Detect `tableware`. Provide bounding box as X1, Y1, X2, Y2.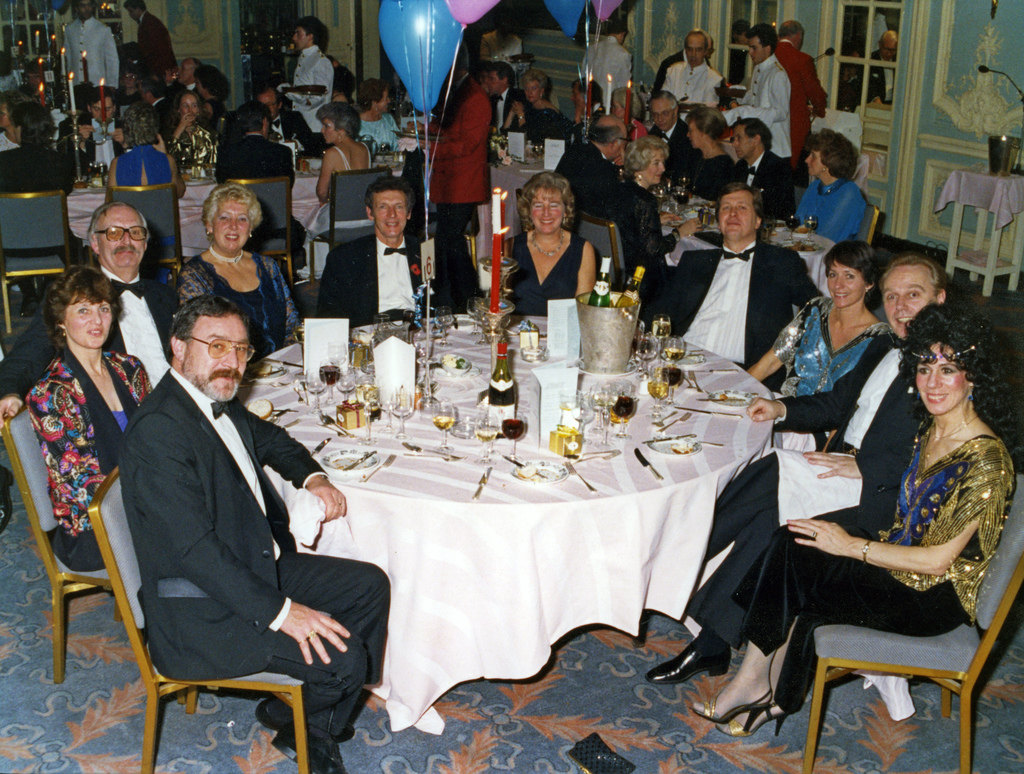
634, 445, 664, 482.
